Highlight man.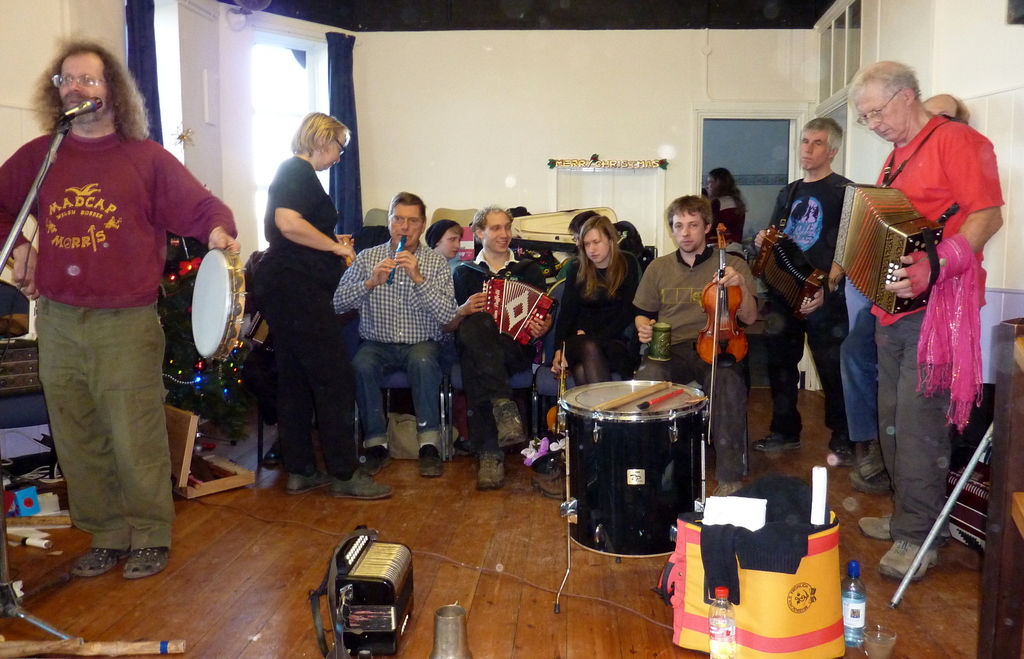
Highlighted region: l=326, t=190, r=459, b=480.
